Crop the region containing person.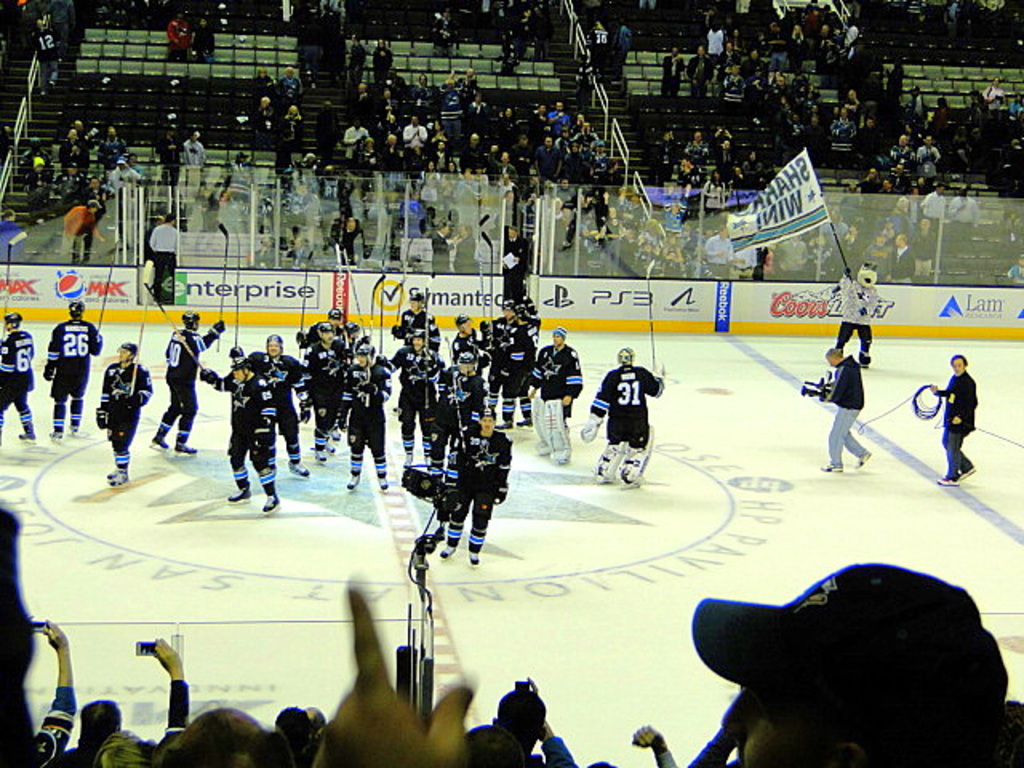
Crop region: pyautogui.locateOnScreen(269, 61, 299, 93).
